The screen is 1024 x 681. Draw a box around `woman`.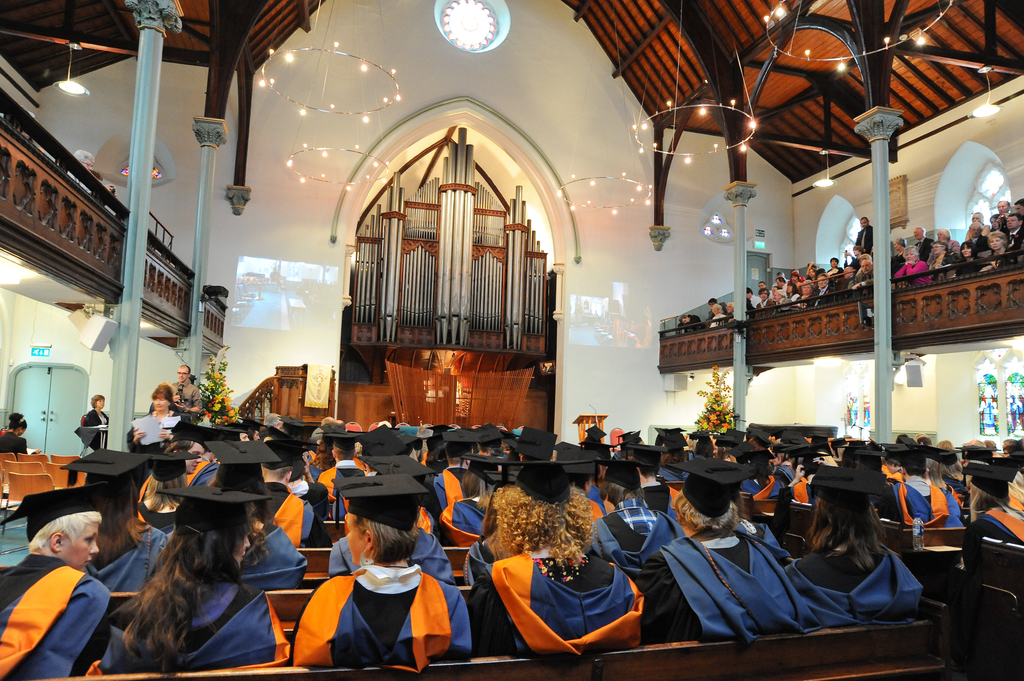
bbox=[968, 211, 992, 236].
